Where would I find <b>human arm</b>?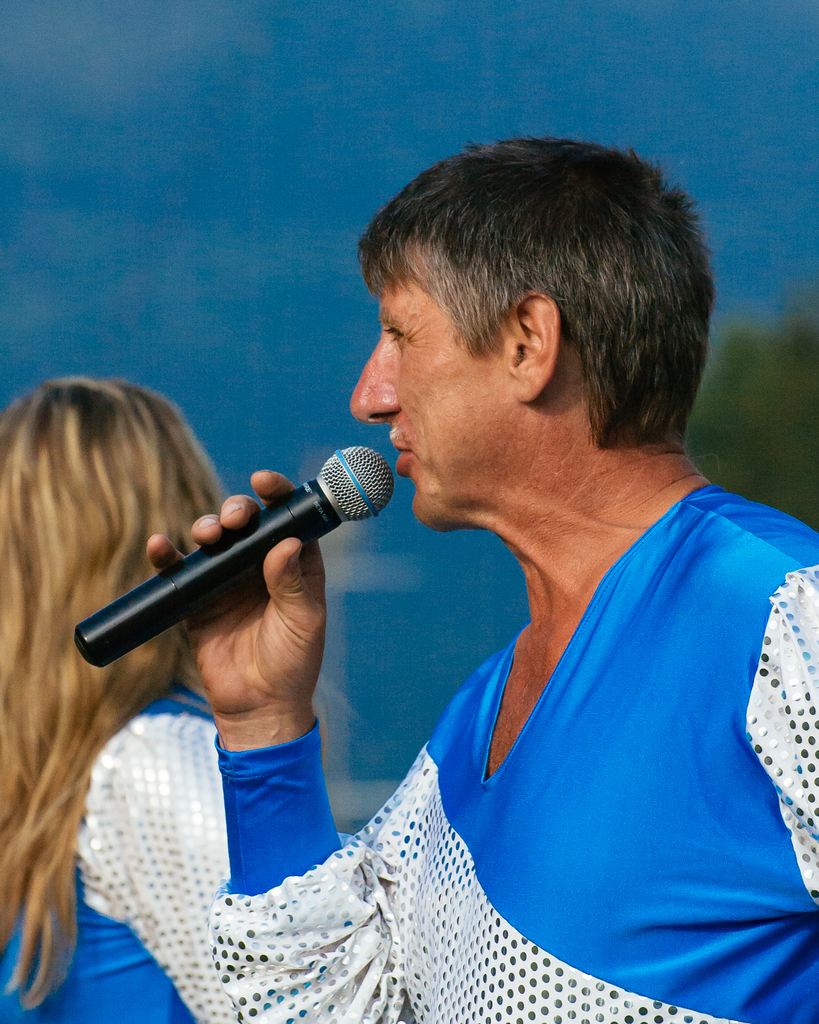
At bbox=[86, 707, 241, 1023].
